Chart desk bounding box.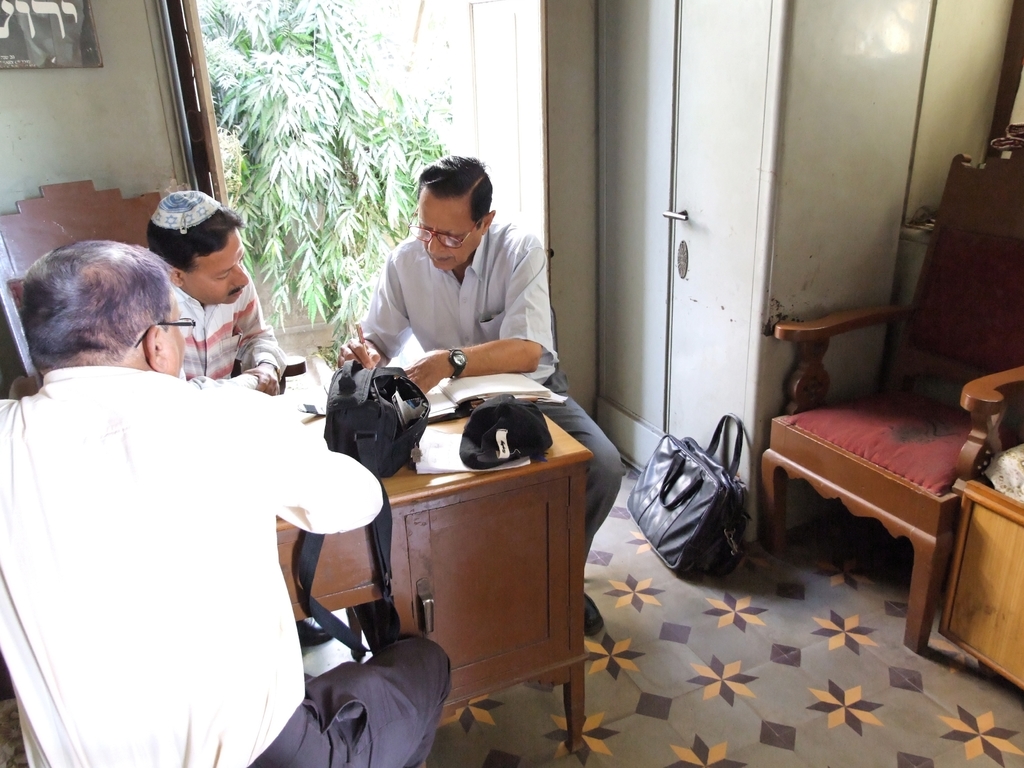
Charted: <bbox>322, 357, 605, 750</bbox>.
